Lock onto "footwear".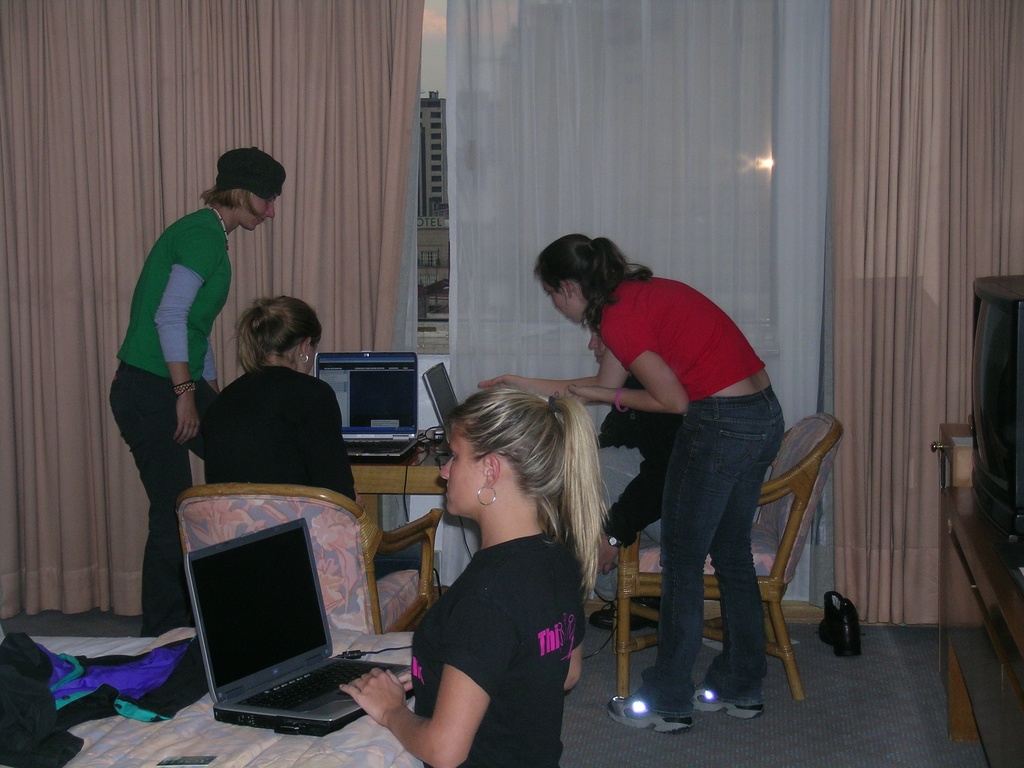
Locked: (606, 663, 691, 733).
